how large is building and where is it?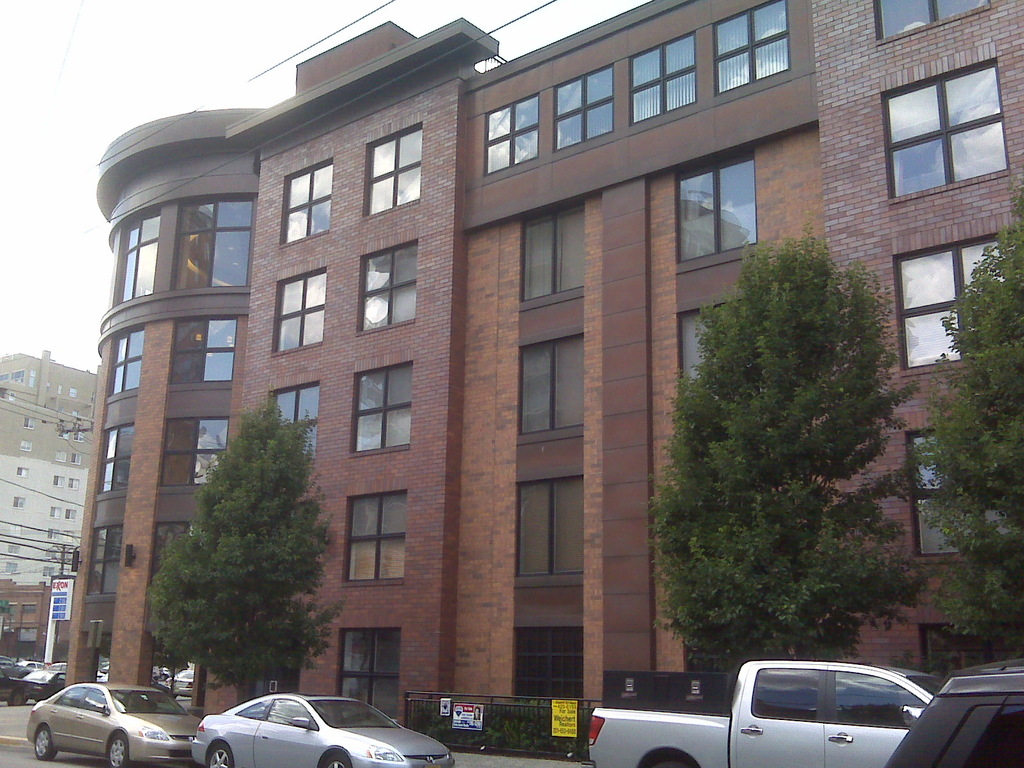
Bounding box: crop(0, 351, 102, 590).
